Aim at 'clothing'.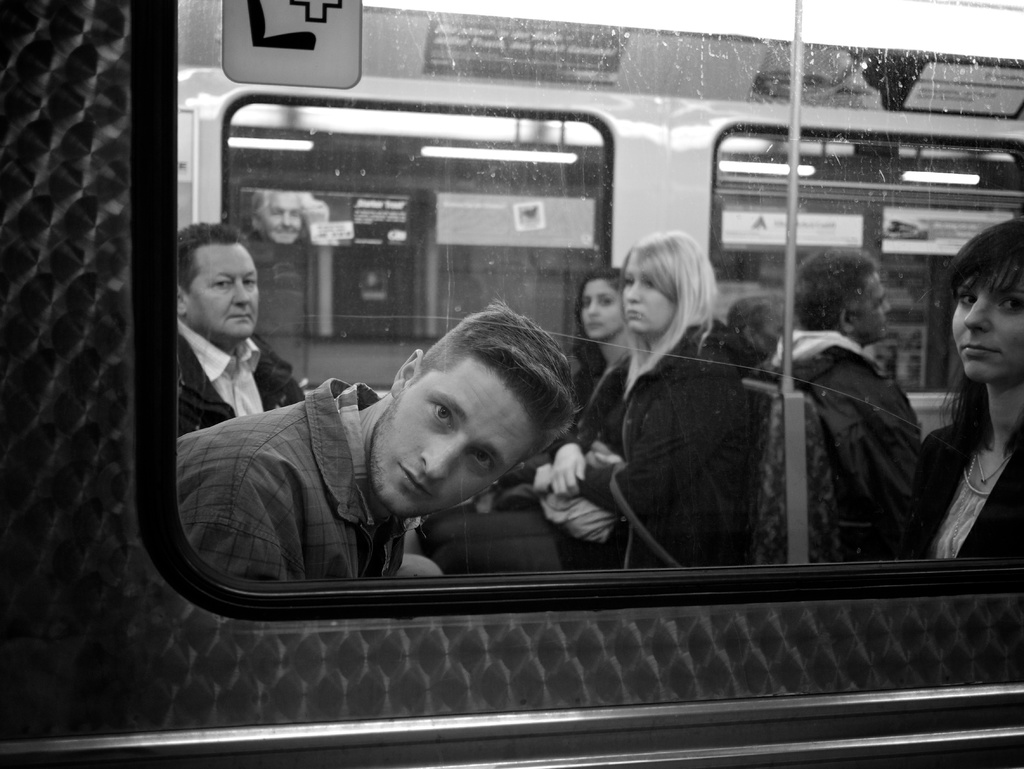
Aimed at 172, 370, 412, 576.
